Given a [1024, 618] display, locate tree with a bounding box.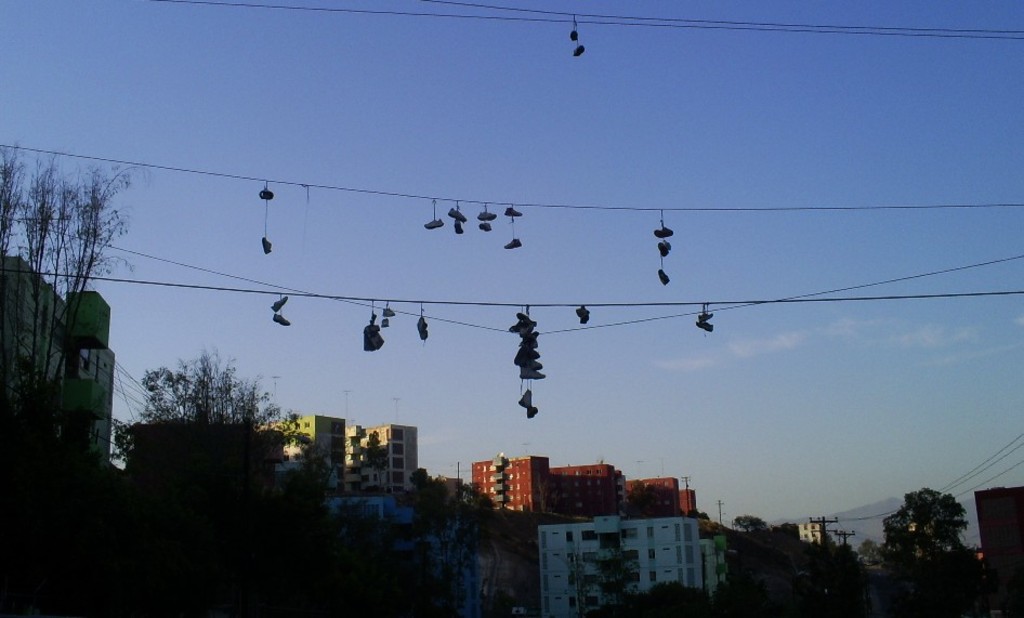
Located: BBox(0, 170, 154, 617).
